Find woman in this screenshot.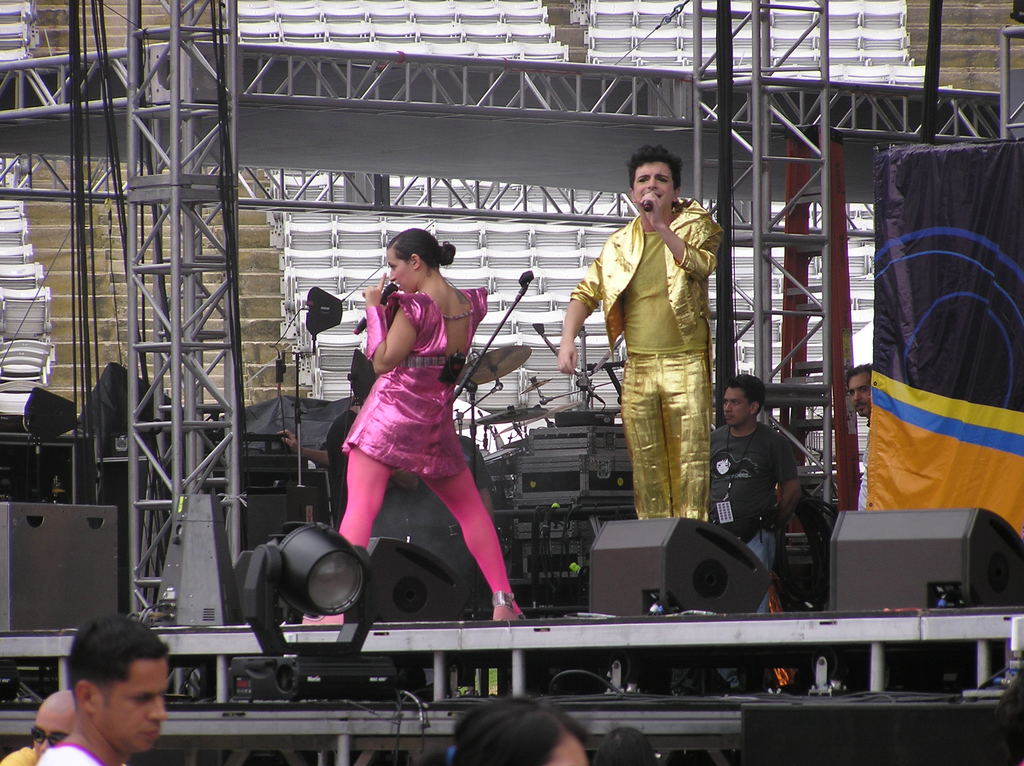
The bounding box for woman is (left=323, top=212, right=510, bottom=630).
